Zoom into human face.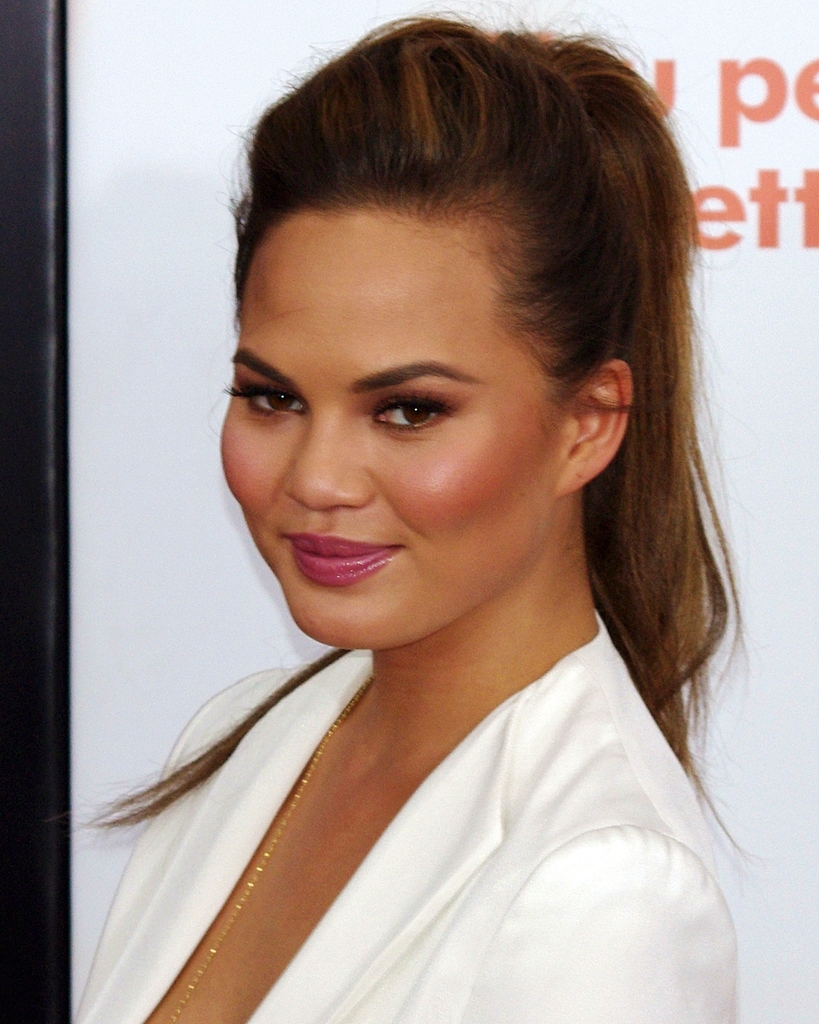
Zoom target: (left=221, top=211, right=575, bottom=646).
